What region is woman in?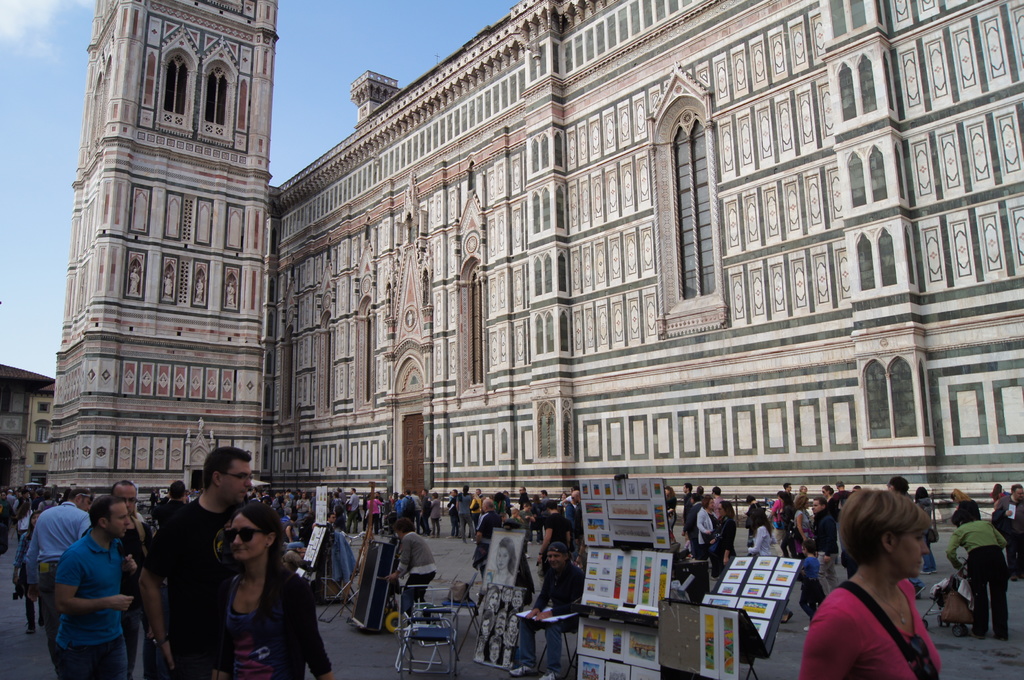
{"x1": 479, "y1": 585, "x2": 500, "y2": 610}.
